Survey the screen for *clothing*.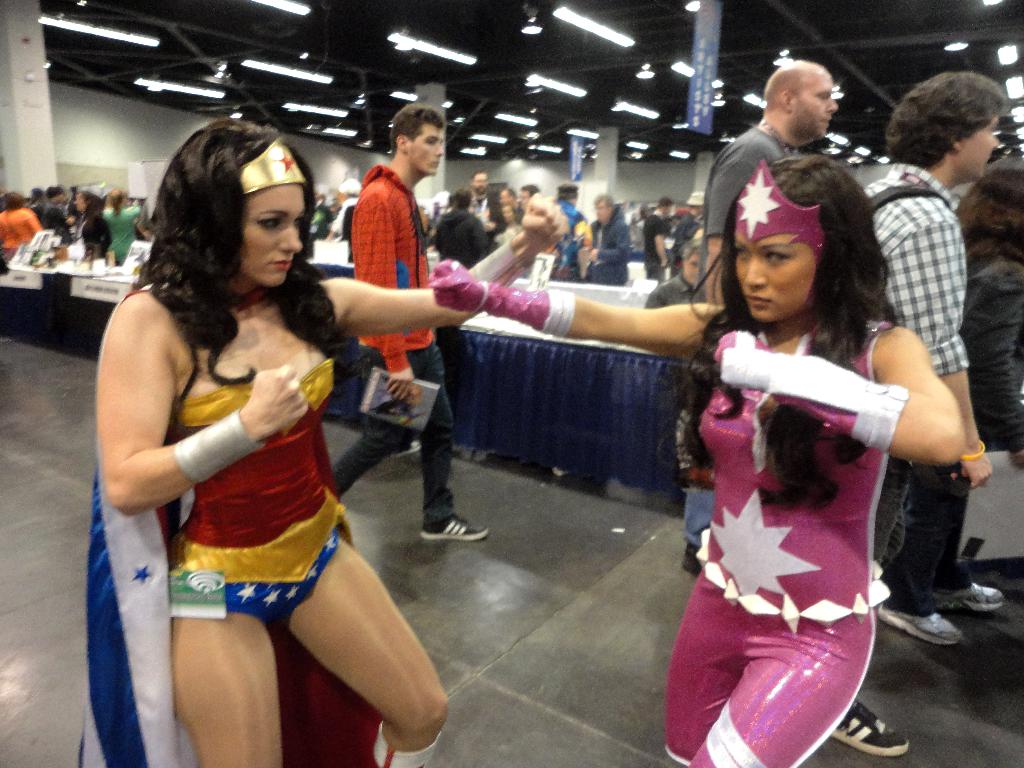
Survey found: 881, 245, 1023, 620.
